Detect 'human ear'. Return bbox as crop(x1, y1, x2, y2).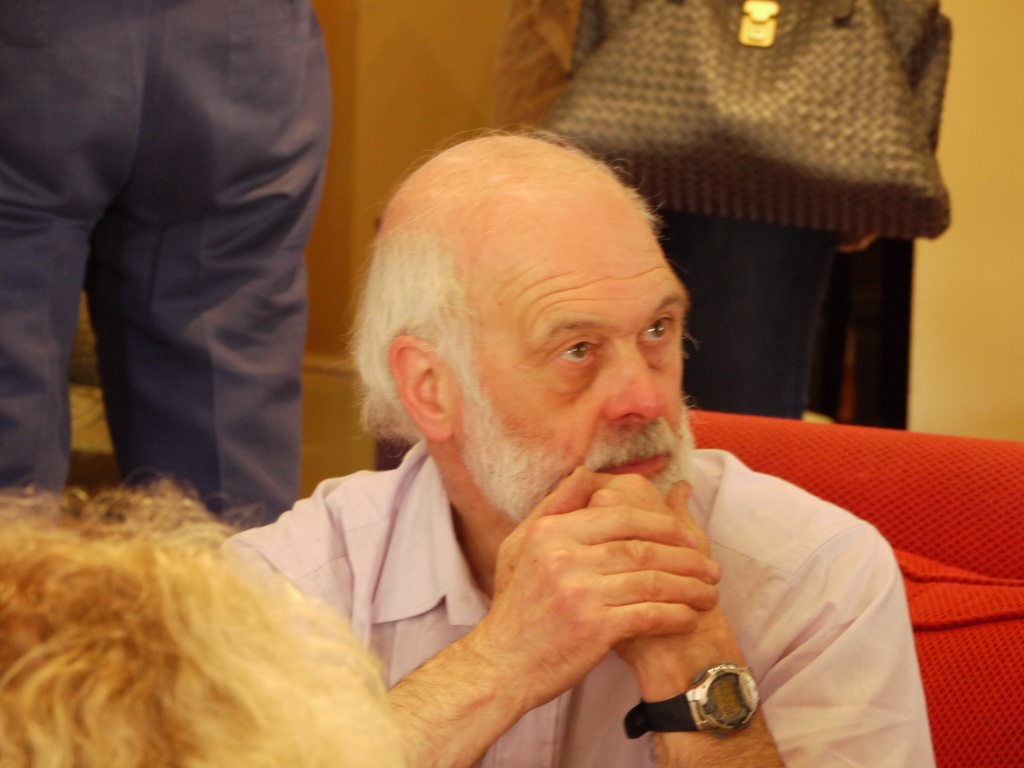
crop(388, 332, 451, 438).
